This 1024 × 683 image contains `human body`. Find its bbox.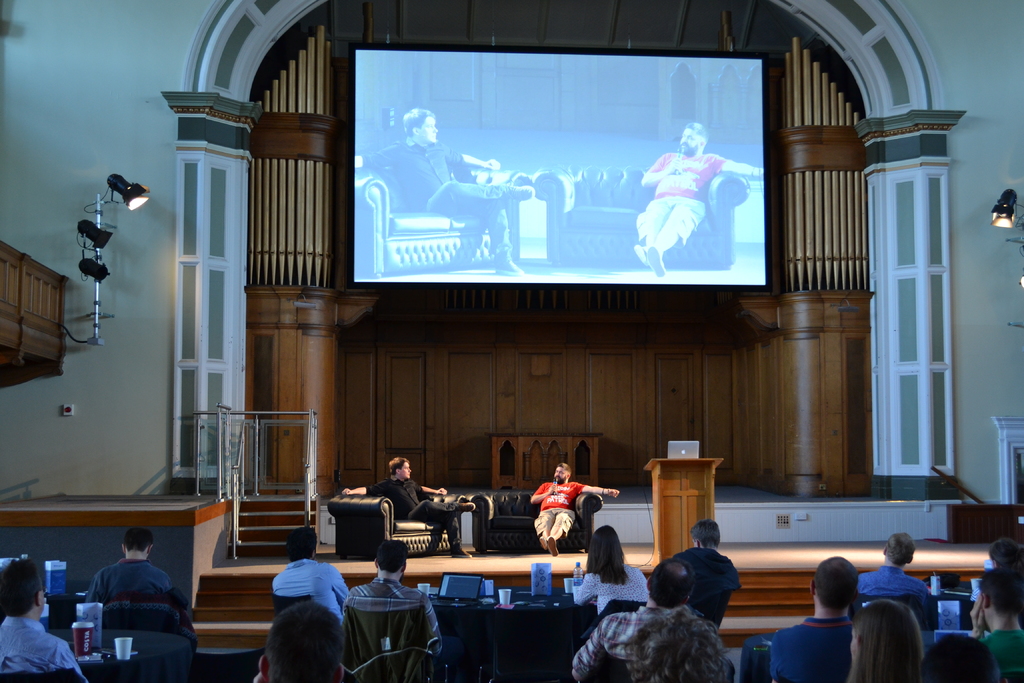
left=771, top=614, right=863, bottom=682.
